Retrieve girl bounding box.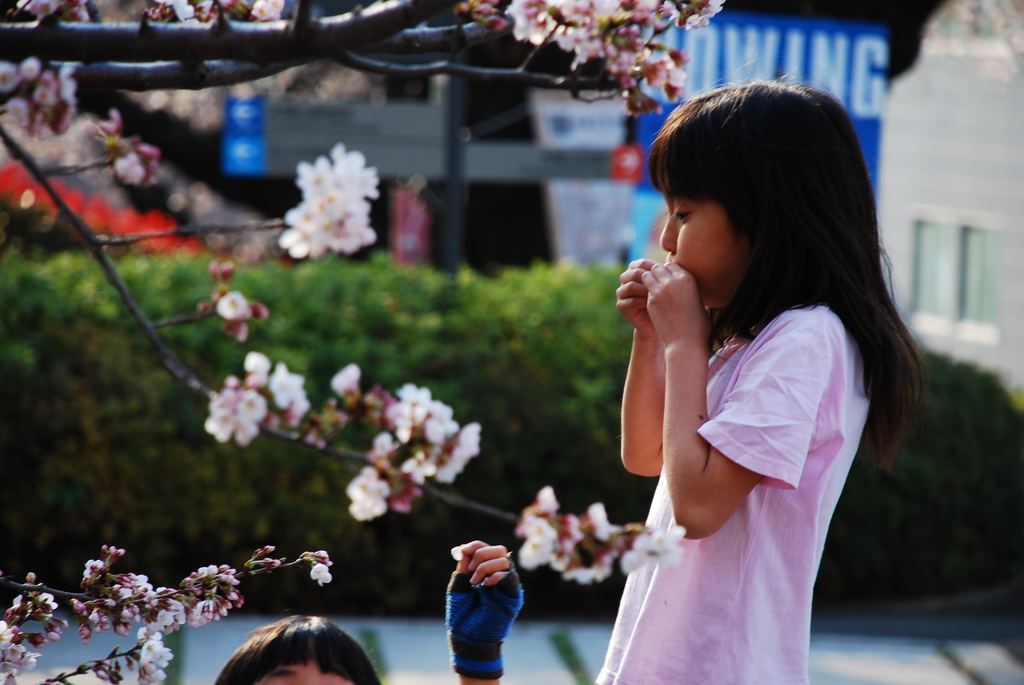
Bounding box: 596 59 934 684.
